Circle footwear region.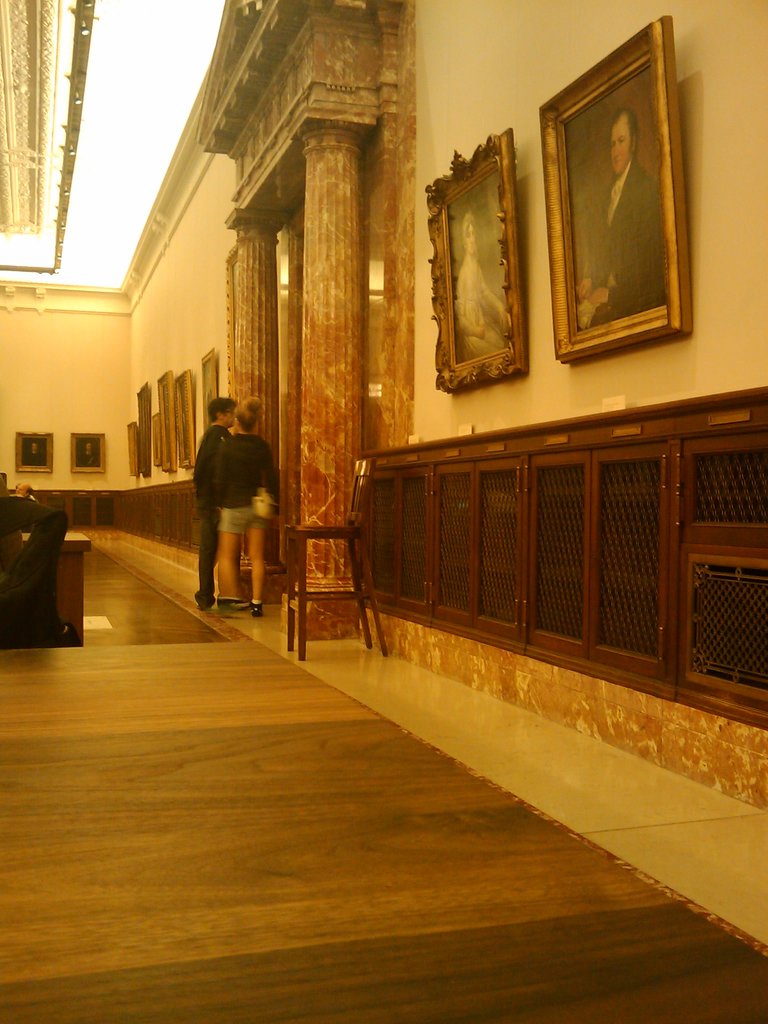
Region: {"left": 250, "top": 596, "right": 262, "bottom": 620}.
